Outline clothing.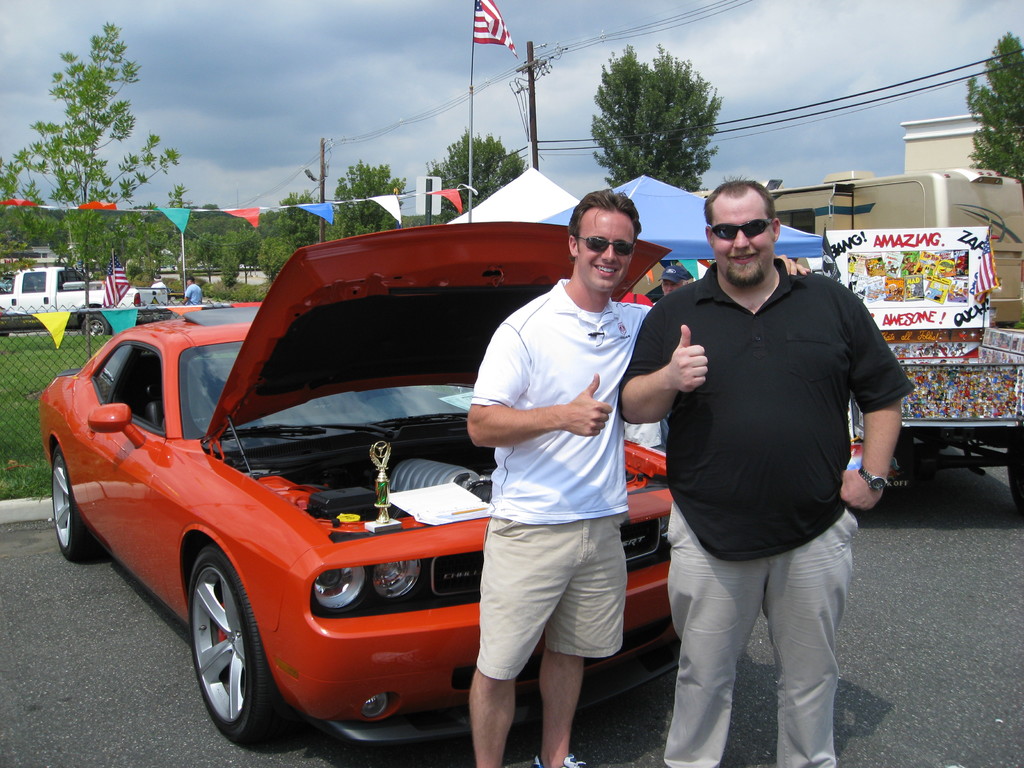
Outline: bbox=(468, 280, 653, 685).
